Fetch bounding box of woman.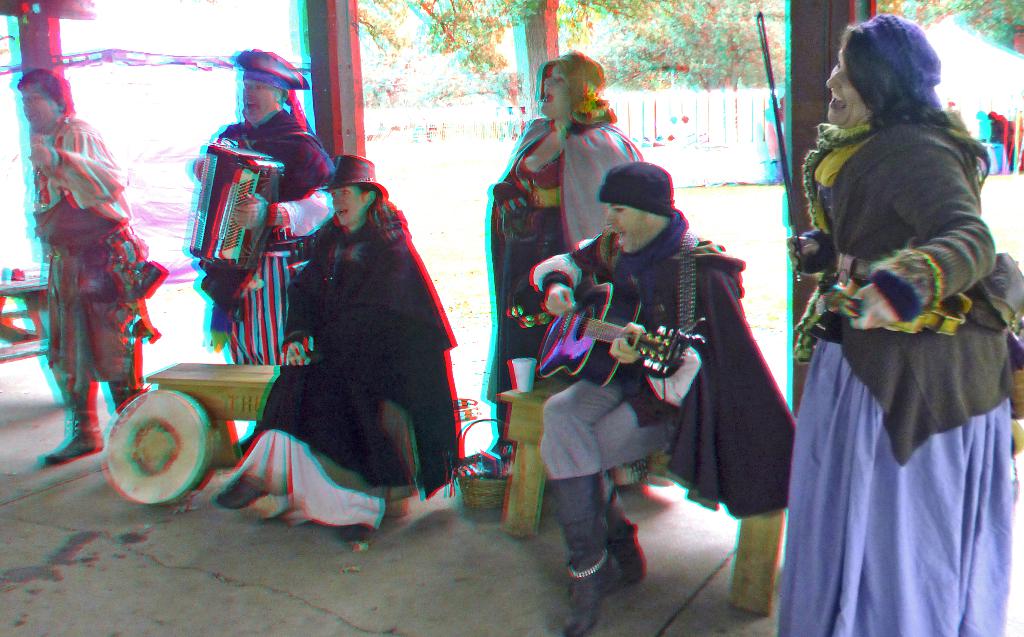
Bbox: {"x1": 774, "y1": 7, "x2": 1023, "y2": 636}.
